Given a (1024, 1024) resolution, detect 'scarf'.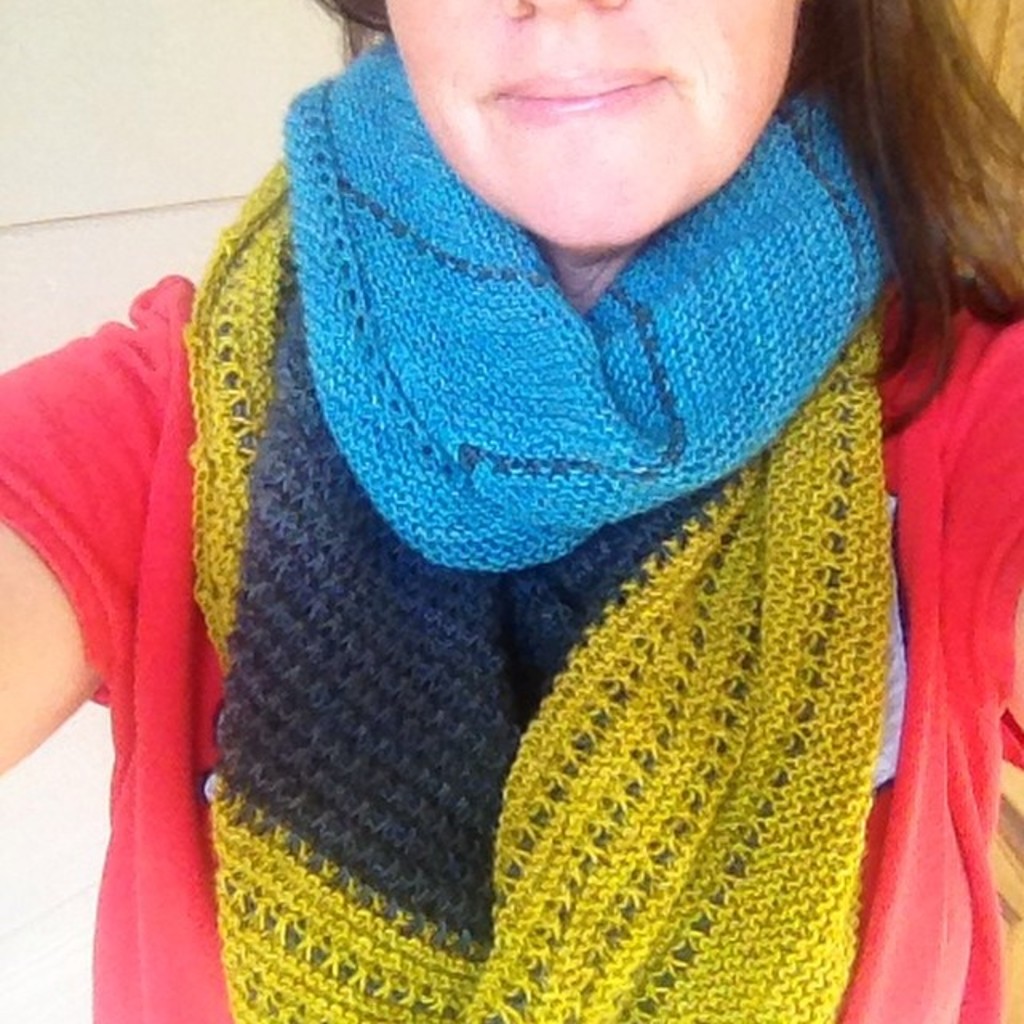
region(184, 40, 894, 1022).
